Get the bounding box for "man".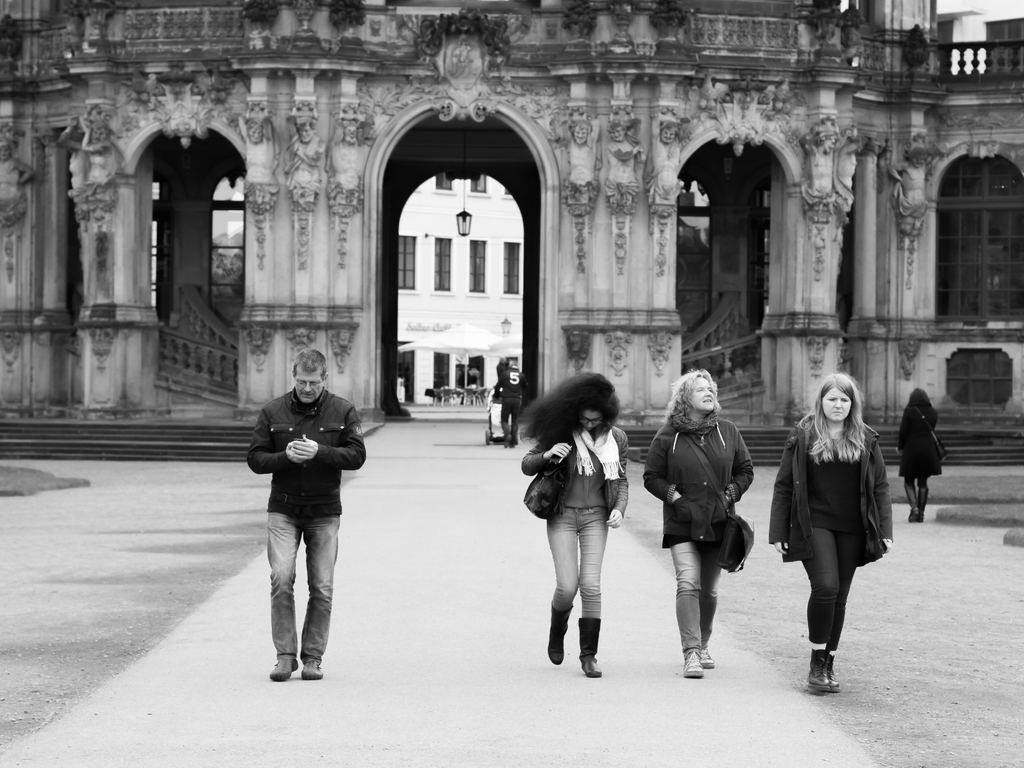
238:344:362:692.
